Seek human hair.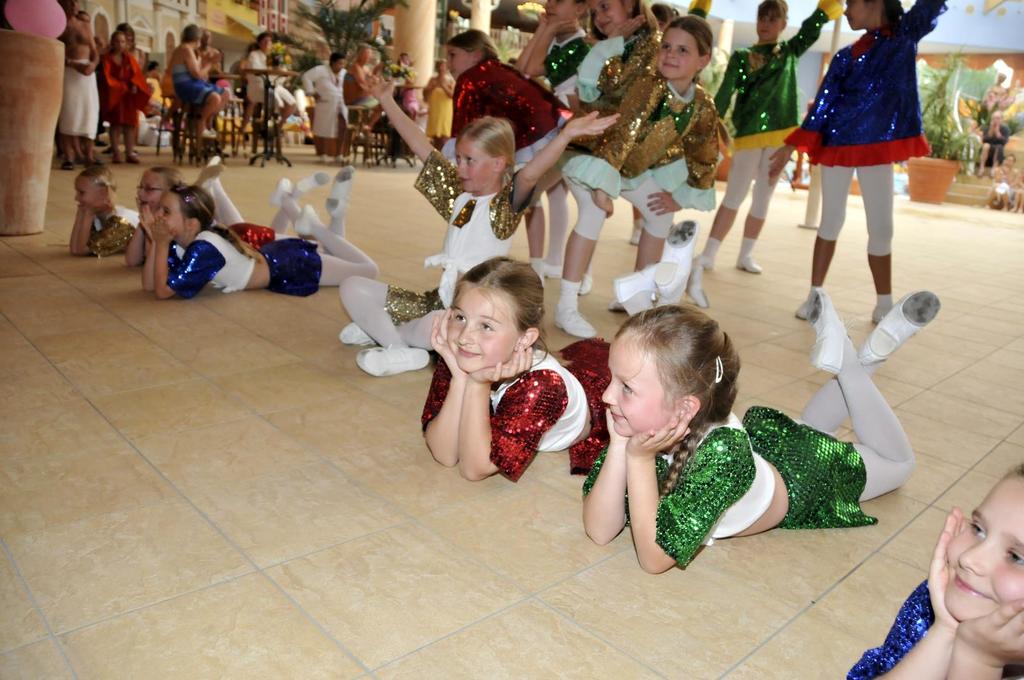
box=[148, 166, 190, 191].
